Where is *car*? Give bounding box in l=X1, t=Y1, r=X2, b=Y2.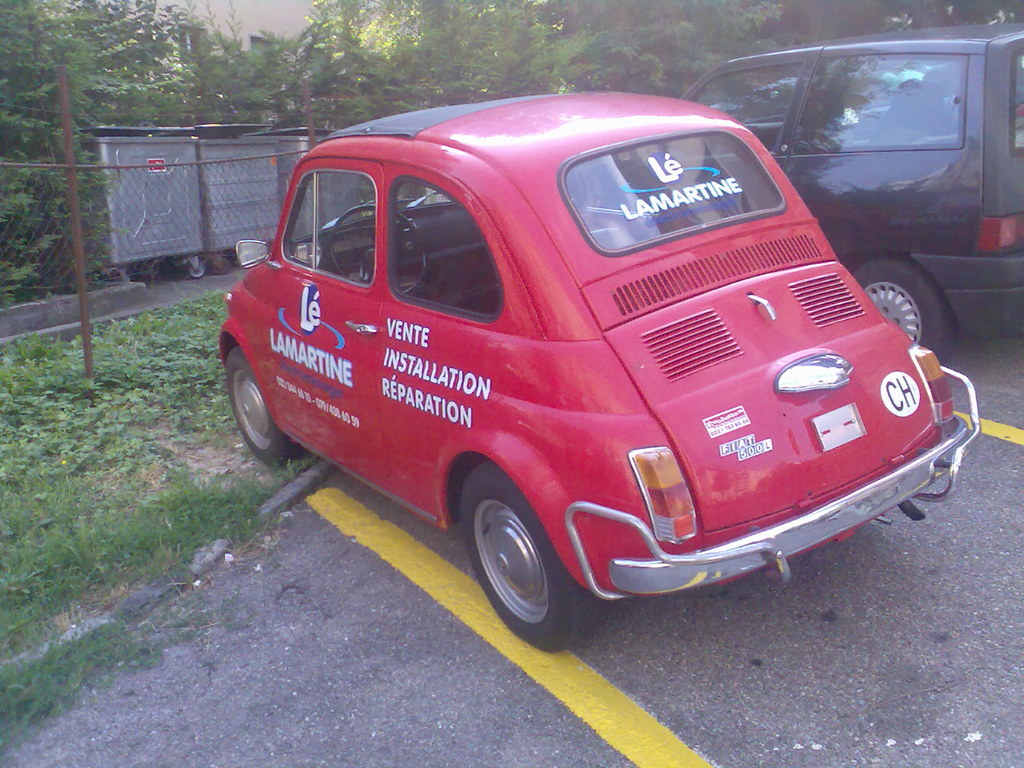
l=219, t=92, r=981, b=652.
